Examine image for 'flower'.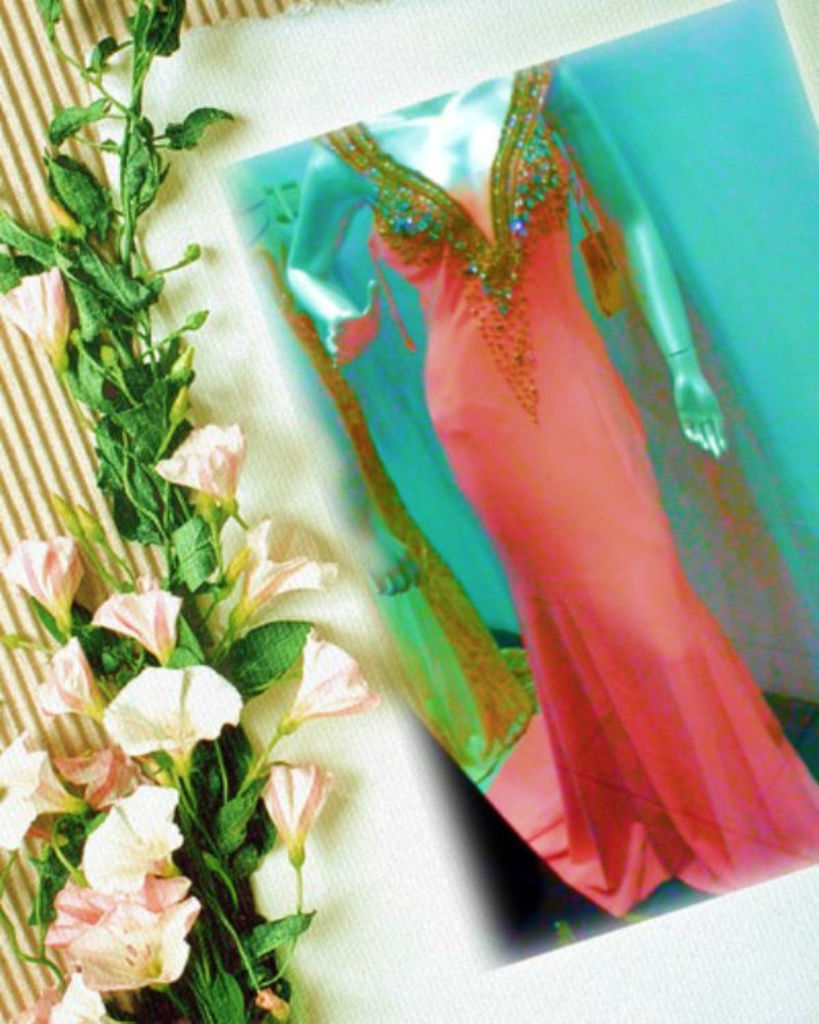
Examination result: <bbox>190, 492, 218, 527</bbox>.
